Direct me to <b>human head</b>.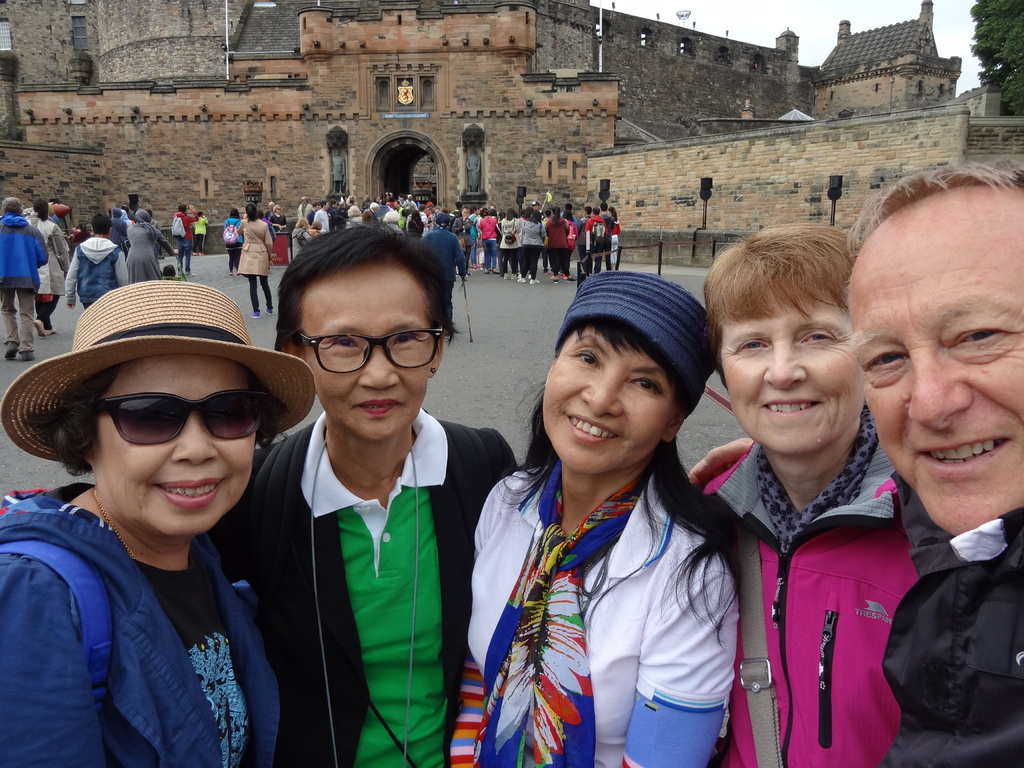
Direction: {"x1": 272, "y1": 204, "x2": 281, "y2": 217}.
